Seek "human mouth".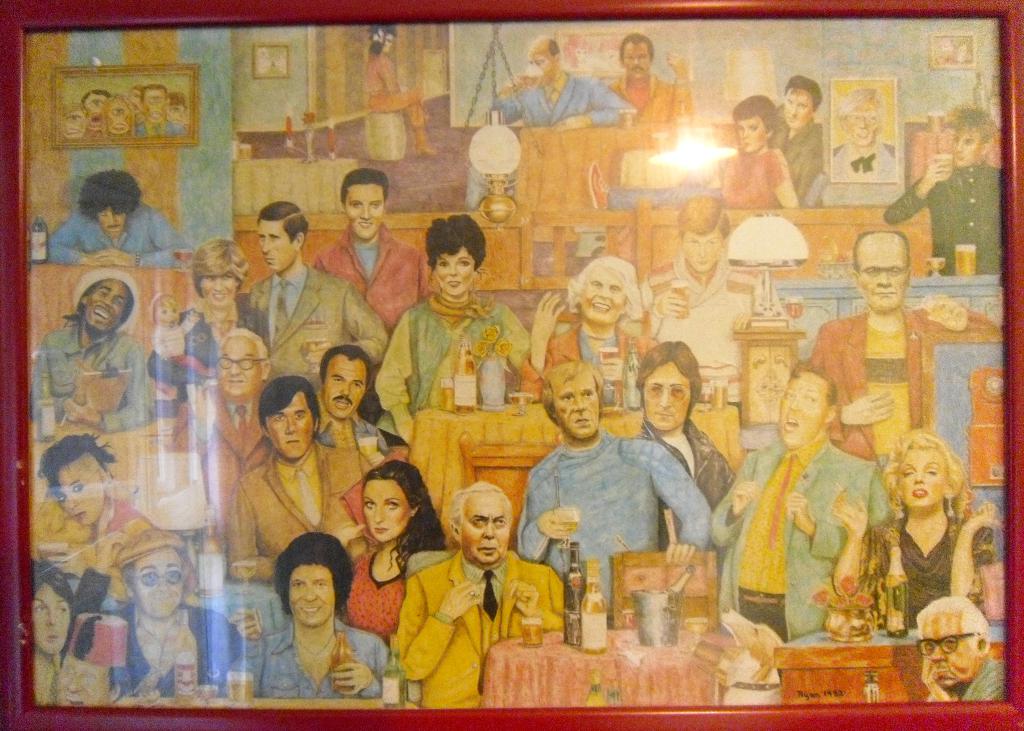
788 115 803 124.
